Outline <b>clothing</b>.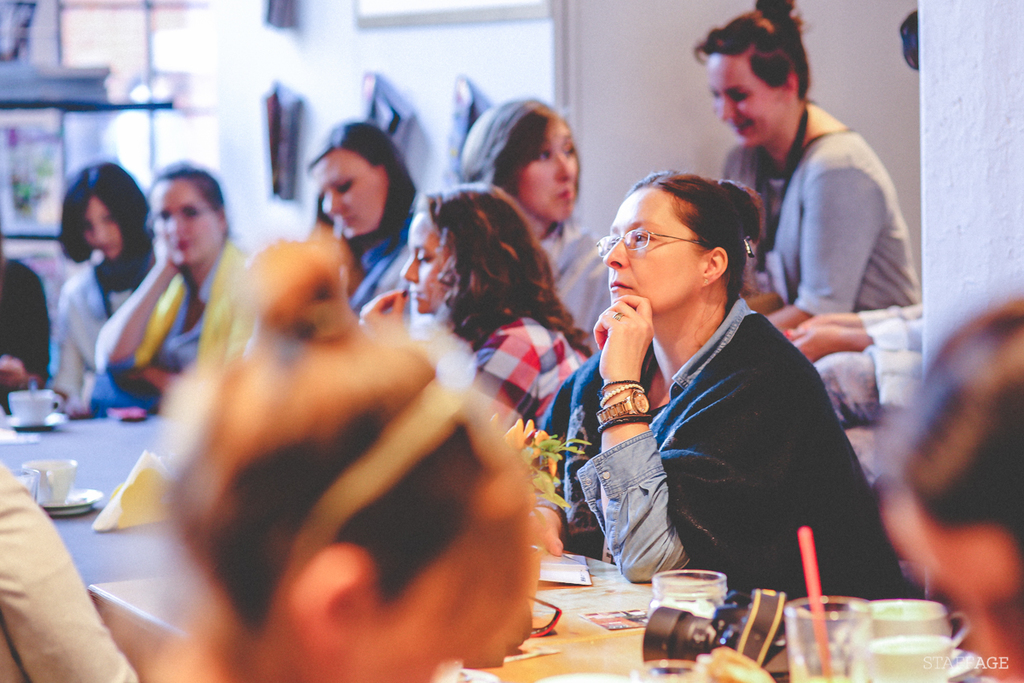
Outline: 520:306:928:612.
